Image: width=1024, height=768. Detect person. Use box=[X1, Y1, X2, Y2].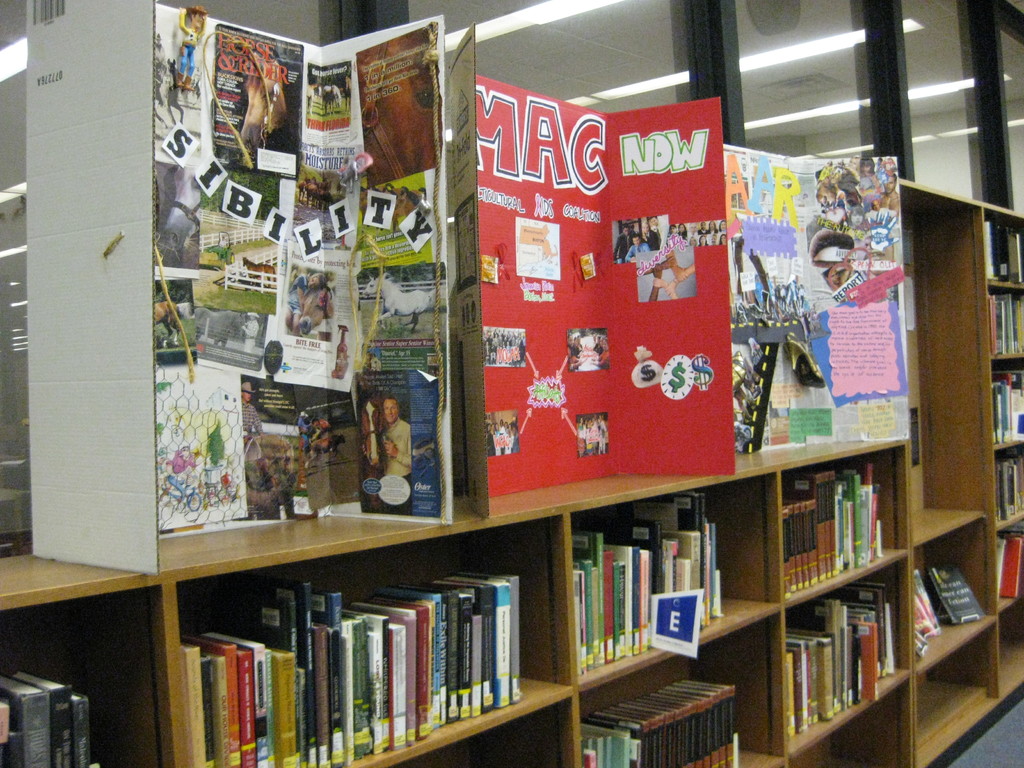
box=[821, 266, 854, 289].
